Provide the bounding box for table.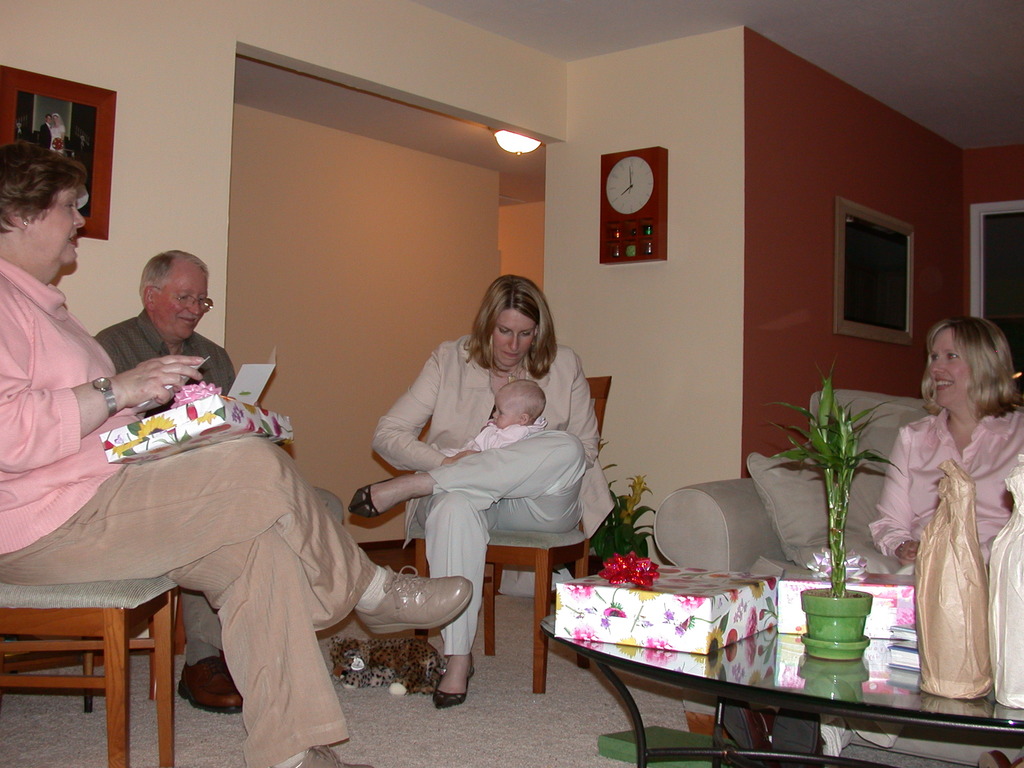
l=559, t=552, r=950, b=767.
